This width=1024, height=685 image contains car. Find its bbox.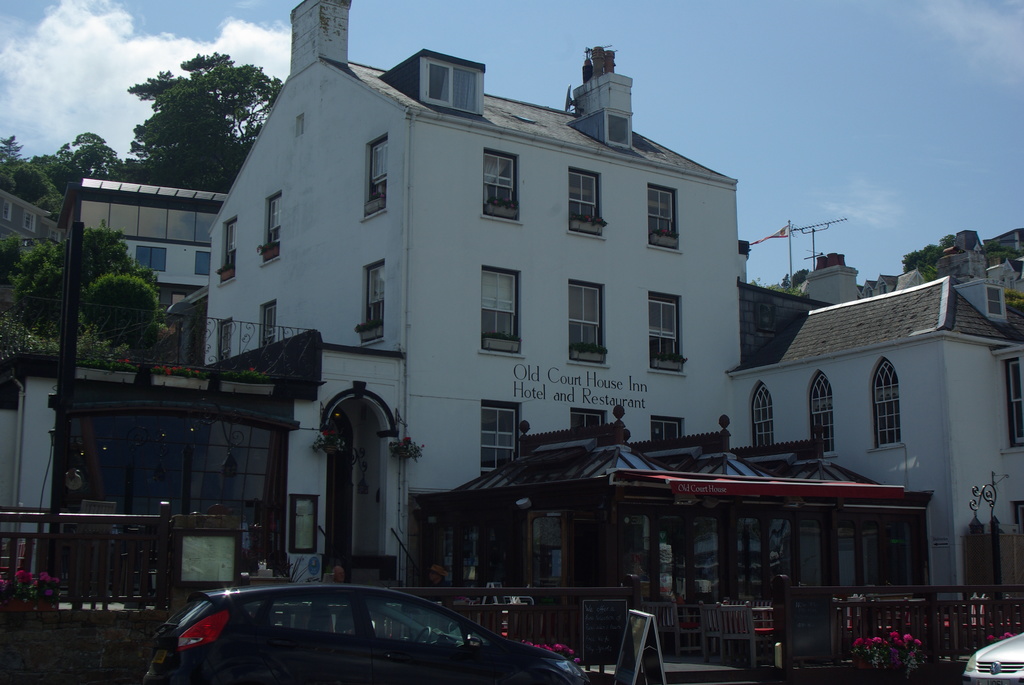
left=141, top=578, right=586, bottom=684.
